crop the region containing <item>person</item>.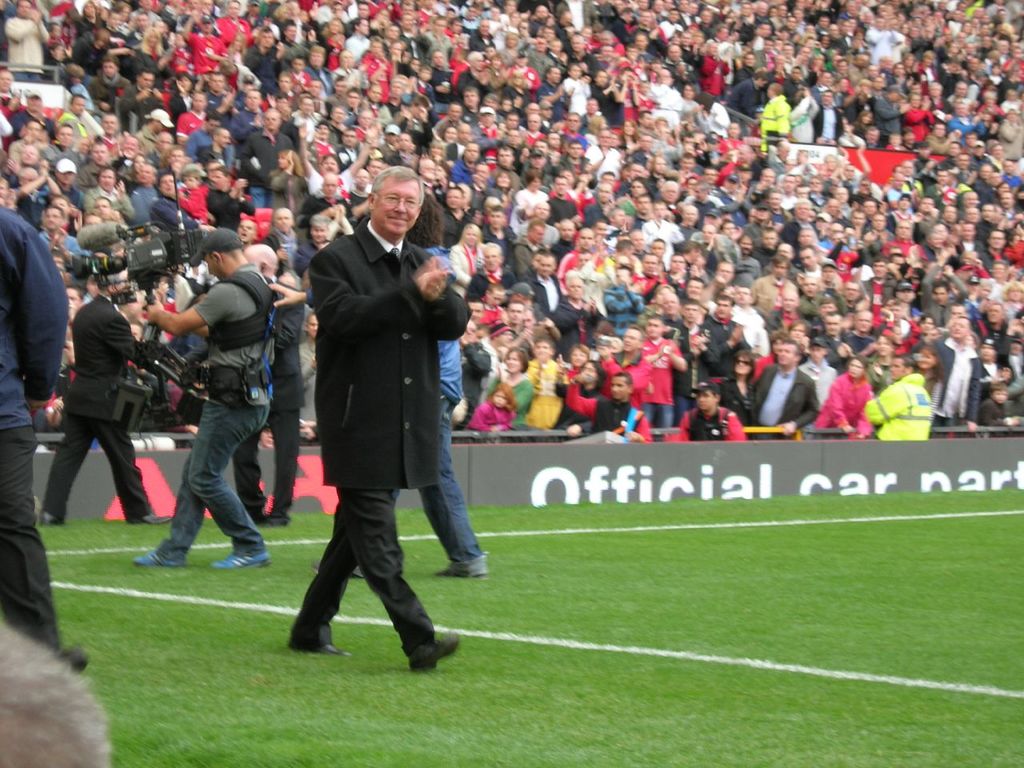
Crop region: bbox=(944, 306, 1002, 439).
